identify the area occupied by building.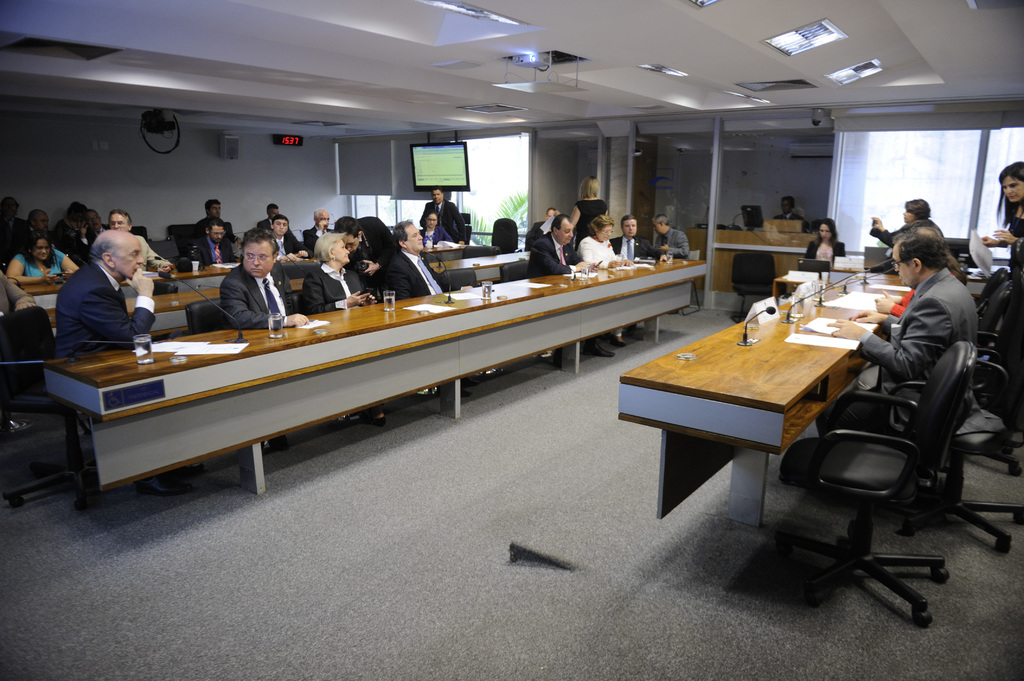
Area: locate(0, 0, 1023, 680).
